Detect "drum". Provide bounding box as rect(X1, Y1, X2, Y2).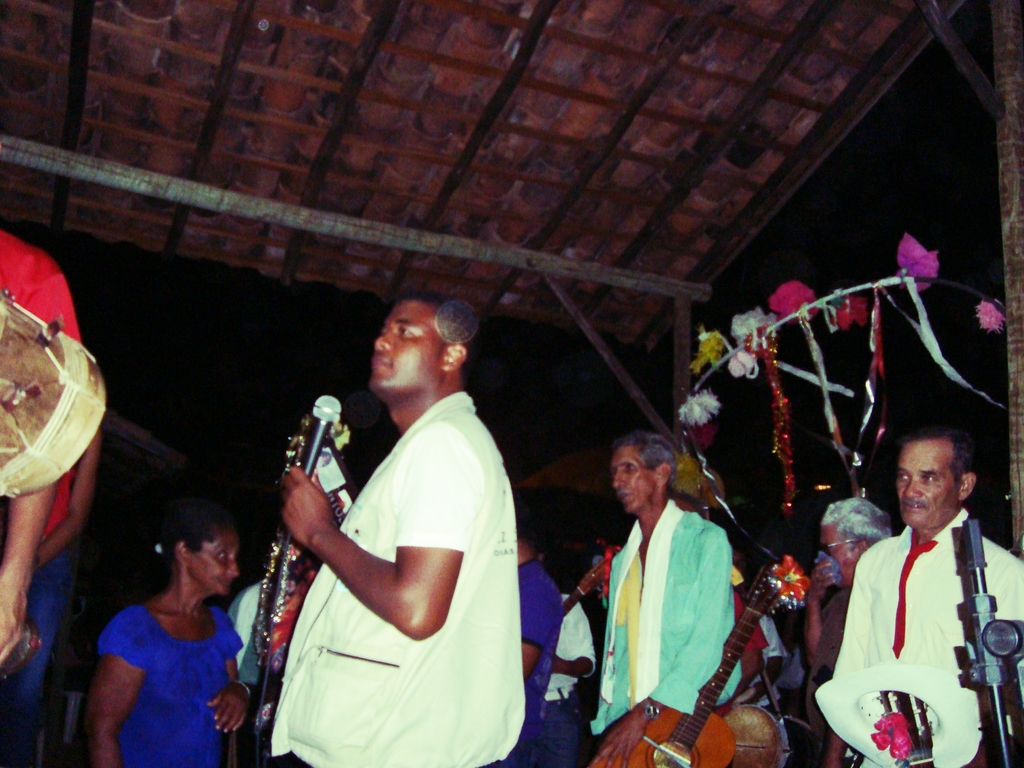
rect(0, 281, 102, 500).
